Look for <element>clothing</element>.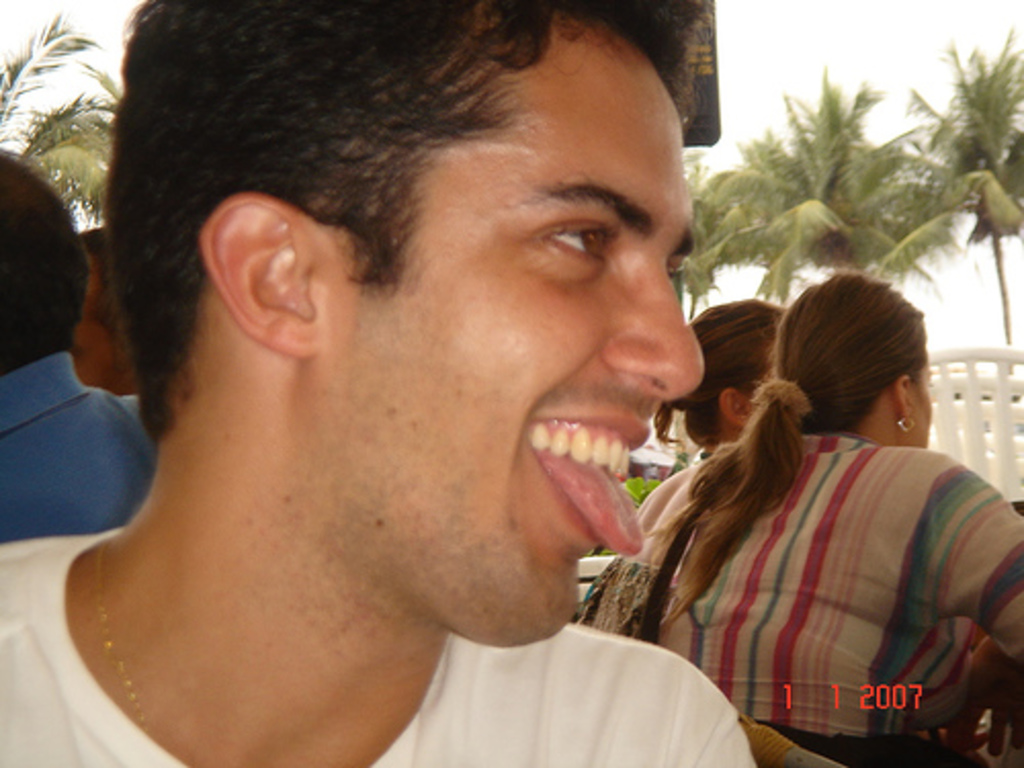
Found: locate(0, 334, 156, 541).
